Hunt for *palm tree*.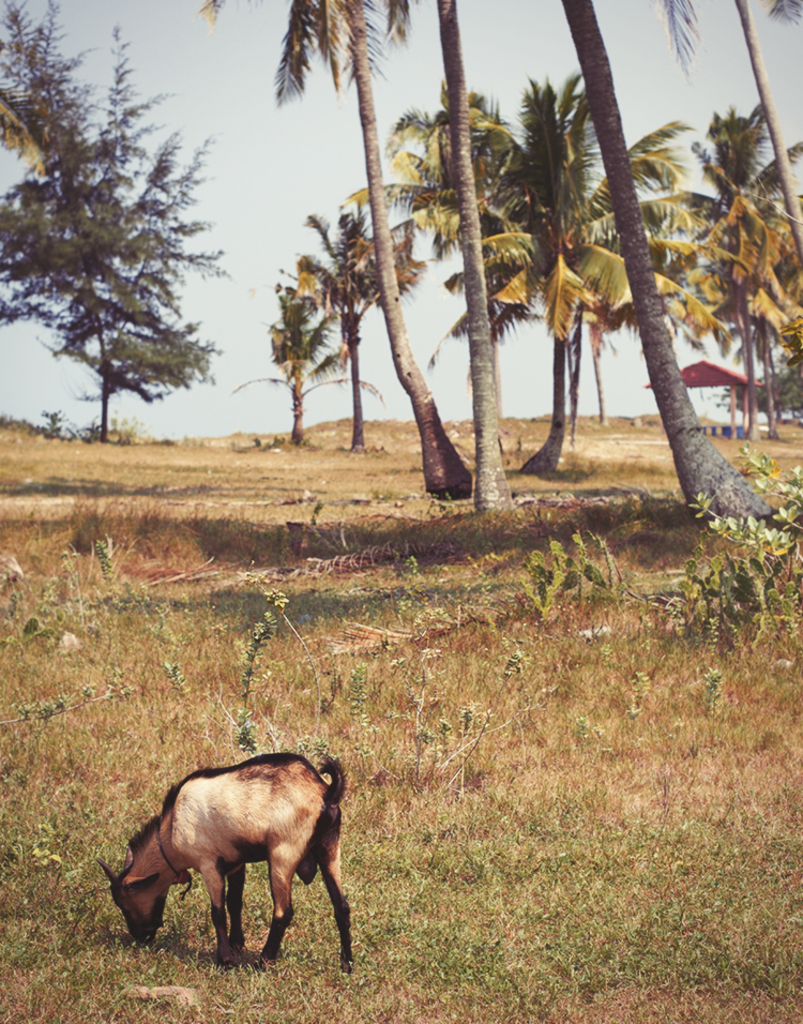
Hunted down at pyautogui.locateOnScreen(196, 0, 446, 502).
